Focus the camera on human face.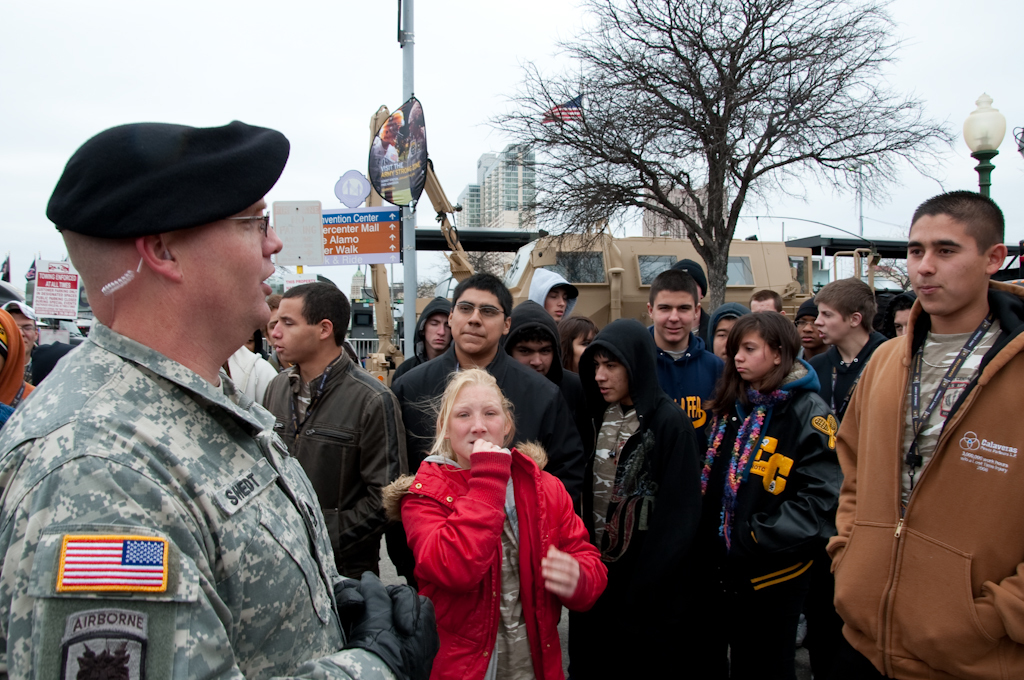
Focus region: 815/303/849/343.
